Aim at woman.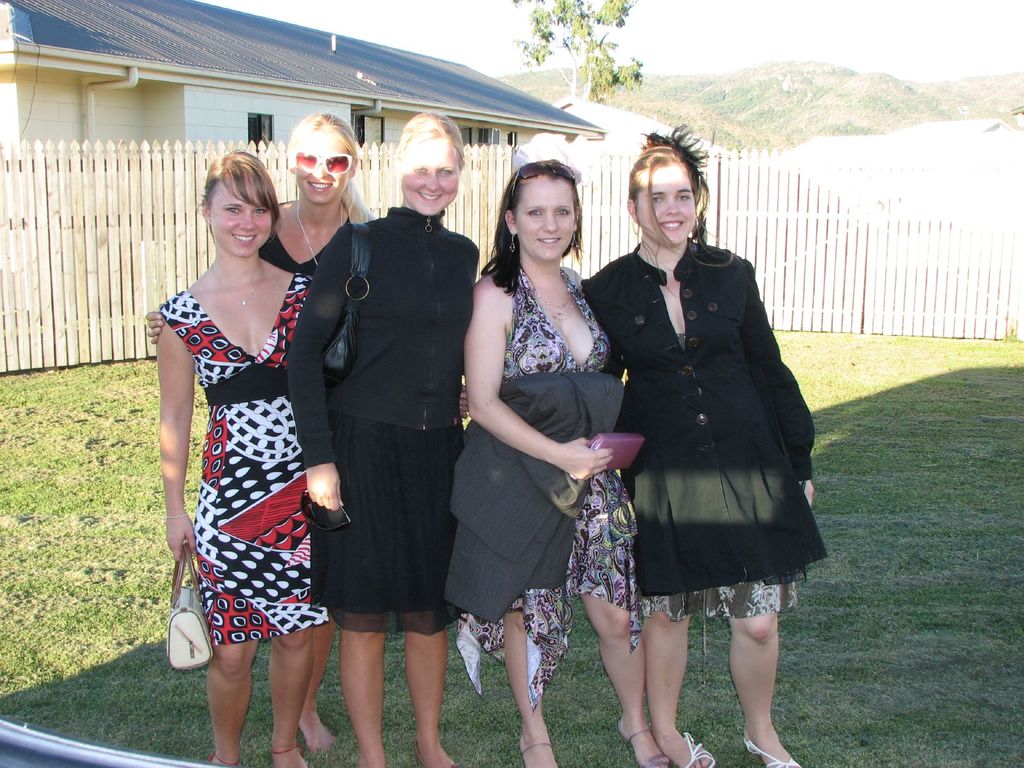
Aimed at [463, 156, 677, 767].
